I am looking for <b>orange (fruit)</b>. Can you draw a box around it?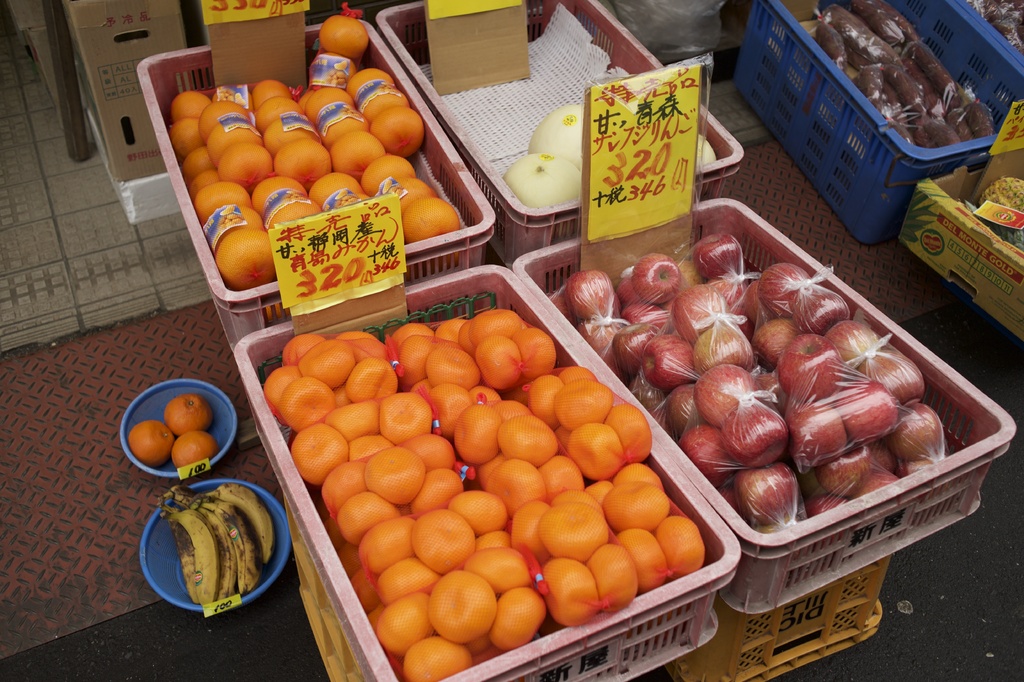
Sure, the bounding box is 510/331/550/375.
